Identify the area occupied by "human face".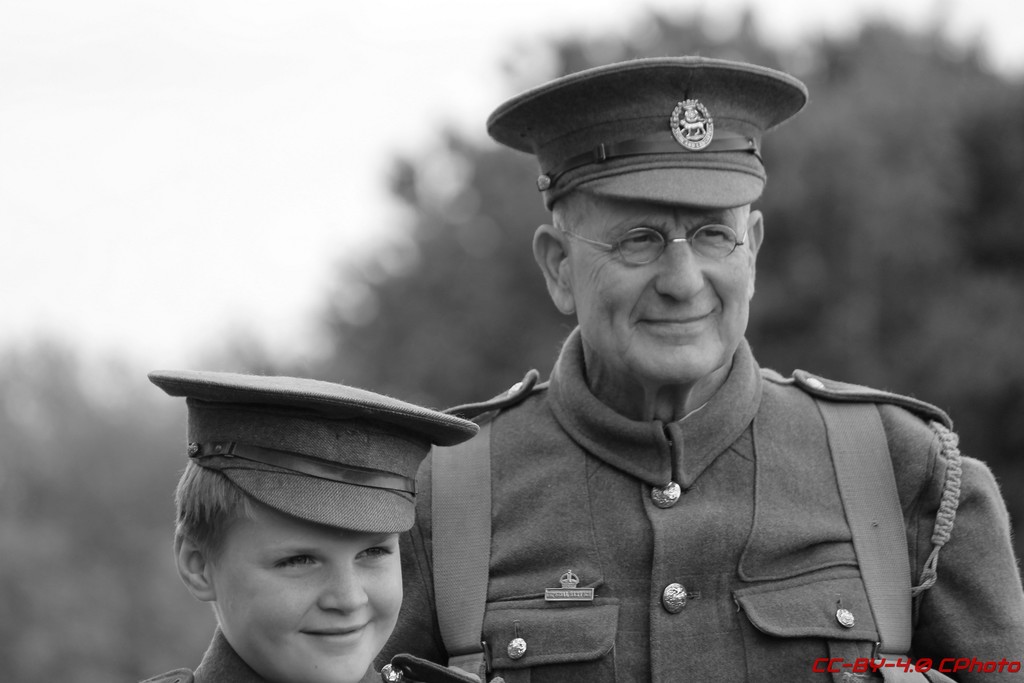
Area: [215,496,403,682].
